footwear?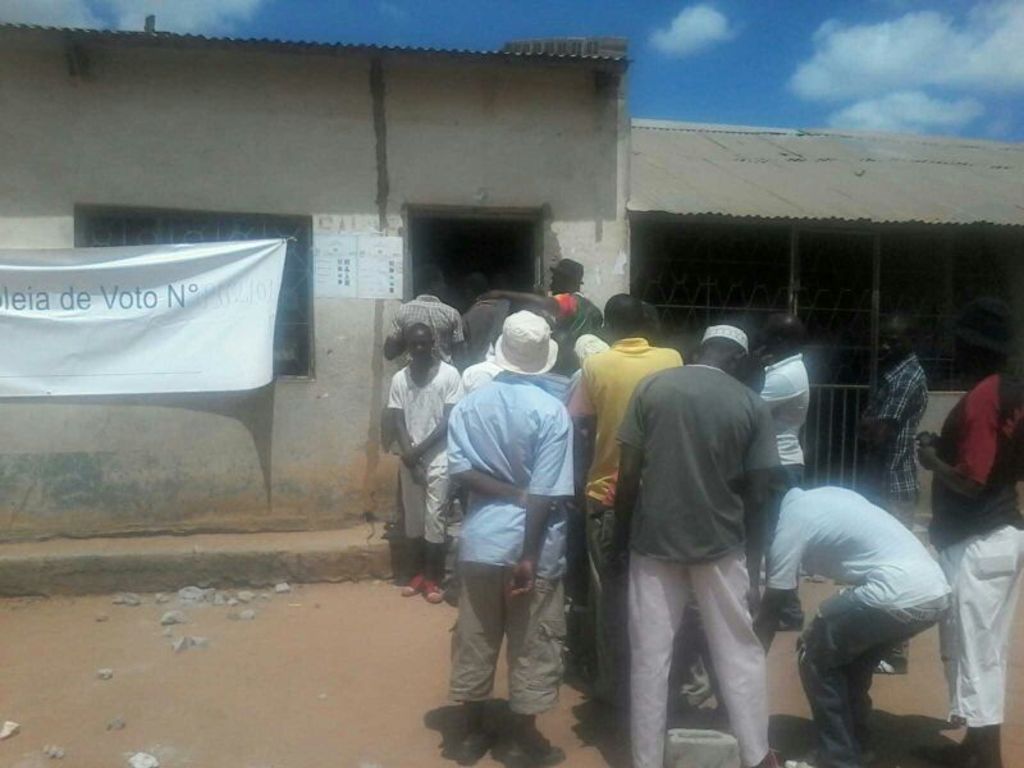
bbox=[454, 730, 495, 767]
